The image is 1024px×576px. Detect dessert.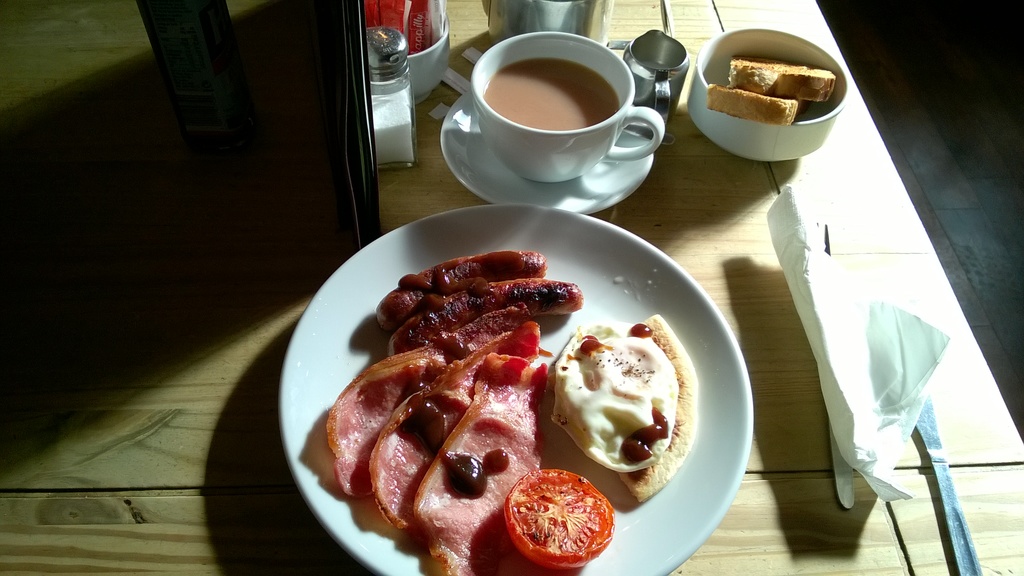
Detection: pyautogui.locateOnScreen(538, 324, 687, 492).
